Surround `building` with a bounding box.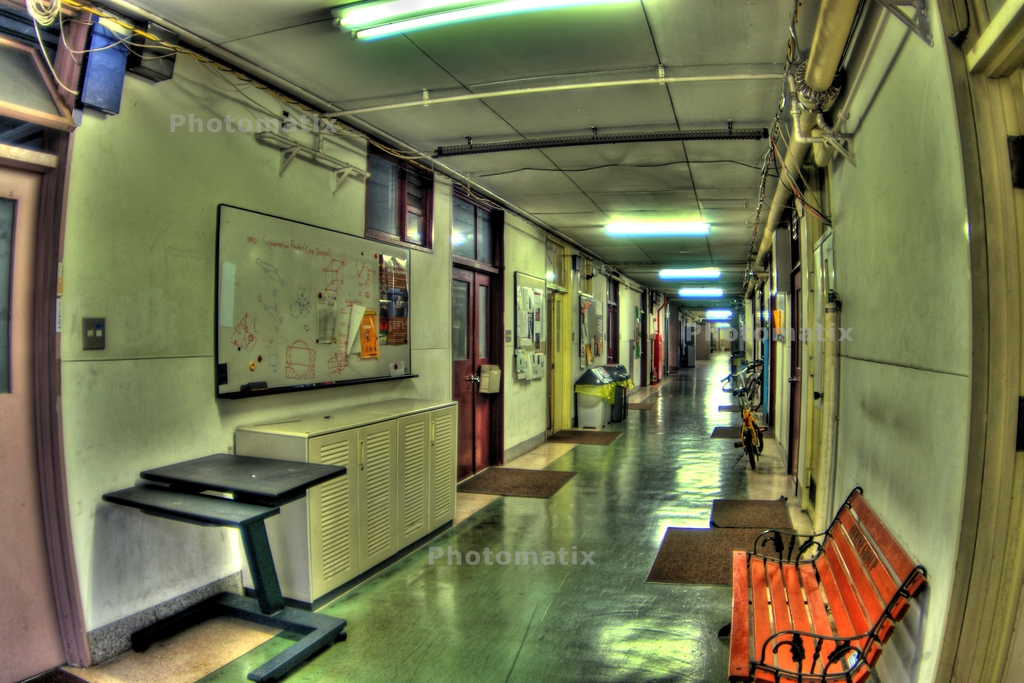
l=0, t=0, r=1023, b=682.
